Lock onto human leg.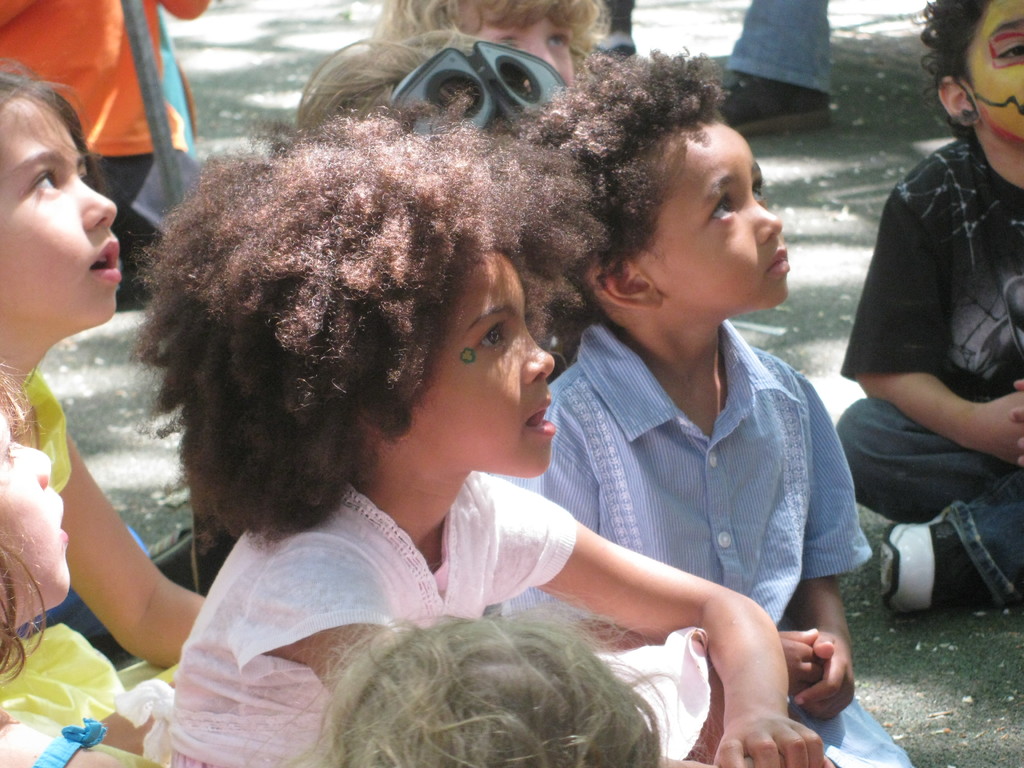
Locked: Rect(0, 421, 72, 600).
